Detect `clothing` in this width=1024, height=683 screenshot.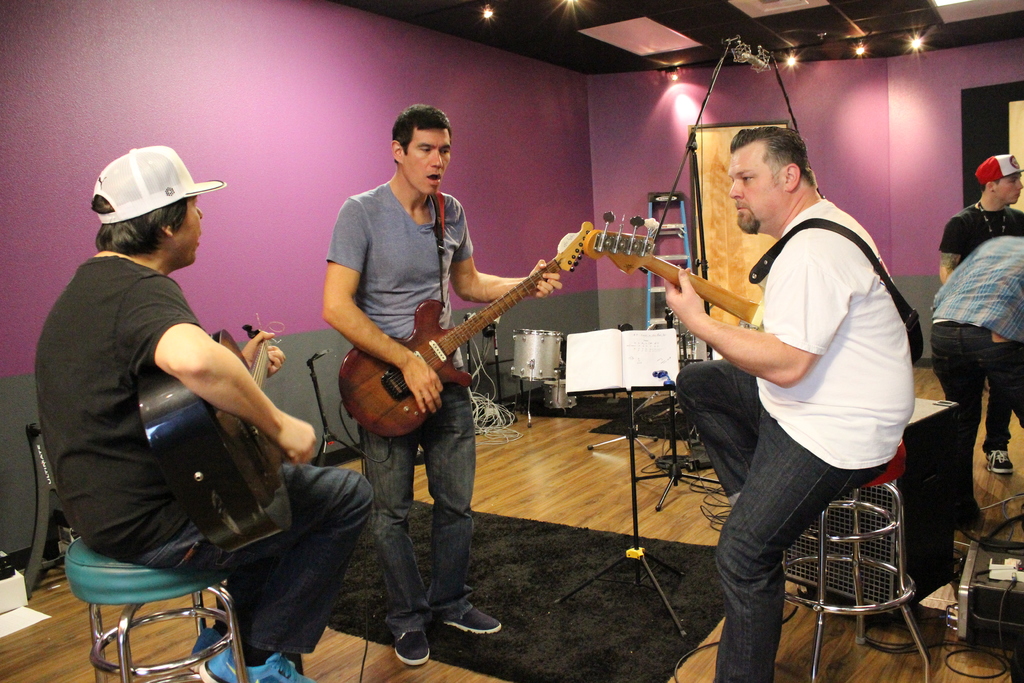
Detection: (left=31, top=248, right=370, bottom=654).
